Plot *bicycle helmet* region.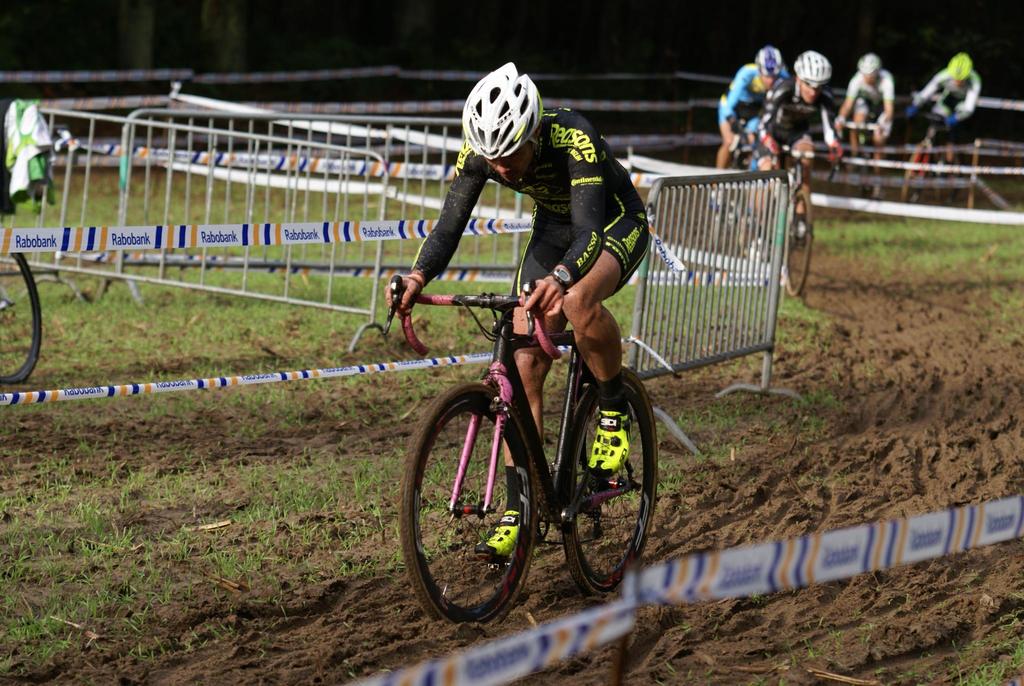
Plotted at pyautogui.locateOnScreen(856, 53, 883, 81).
